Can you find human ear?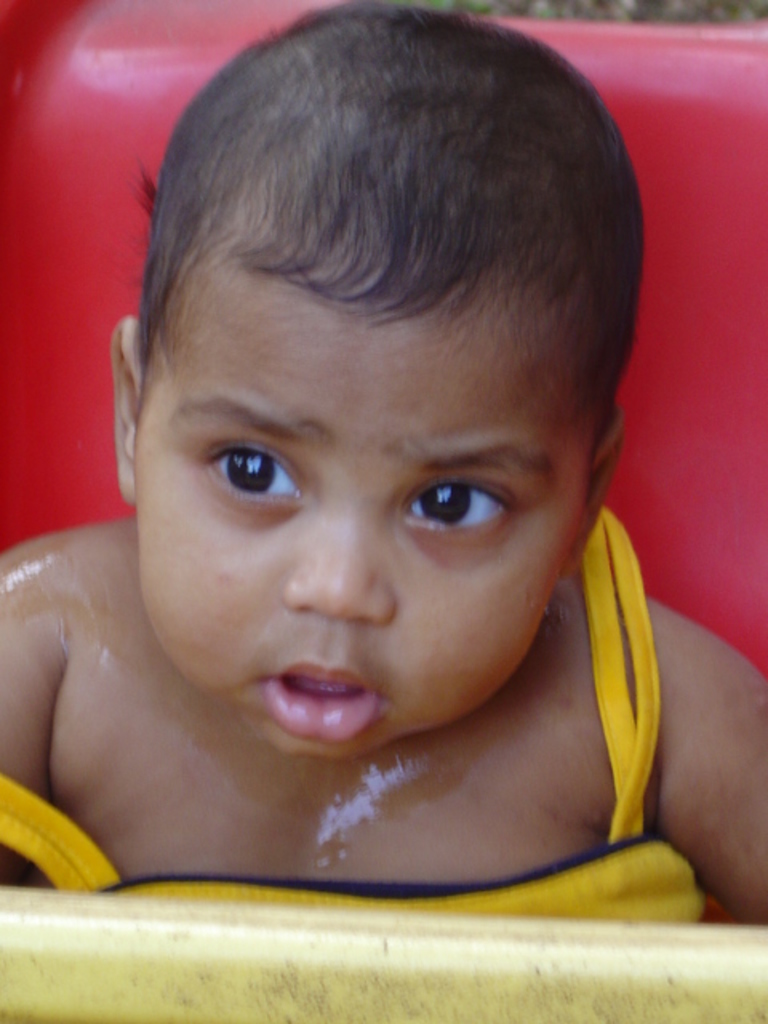
Yes, bounding box: <bbox>112, 322, 141, 502</bbox>.
